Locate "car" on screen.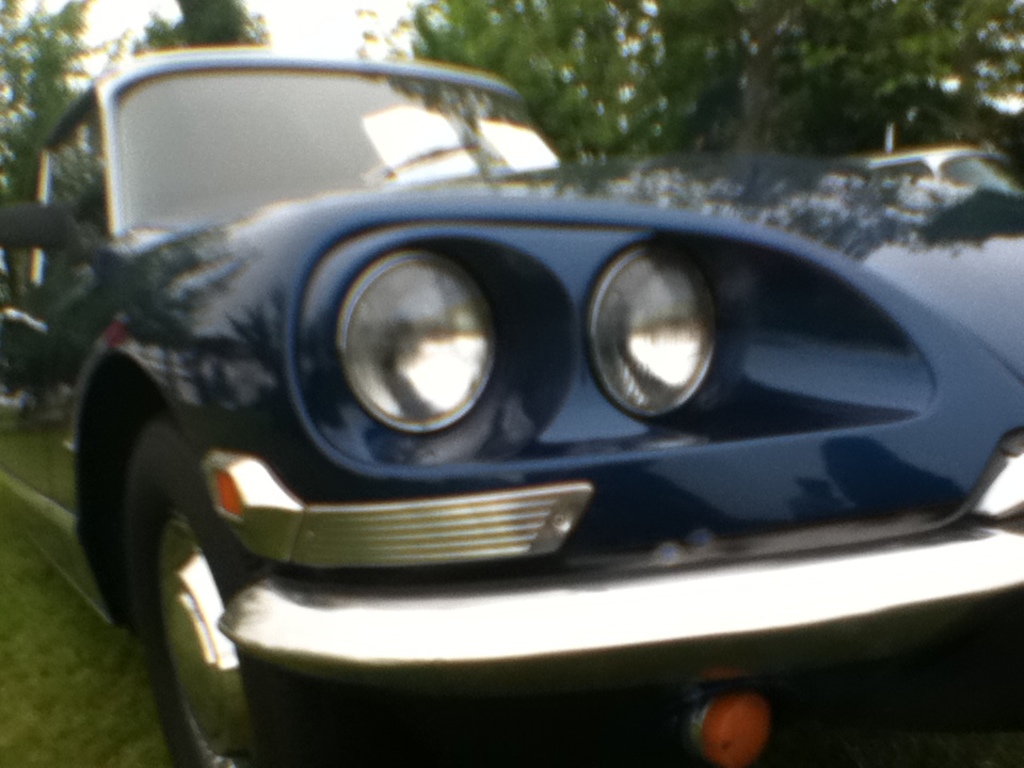
On screen at [0,46,1023,767].
